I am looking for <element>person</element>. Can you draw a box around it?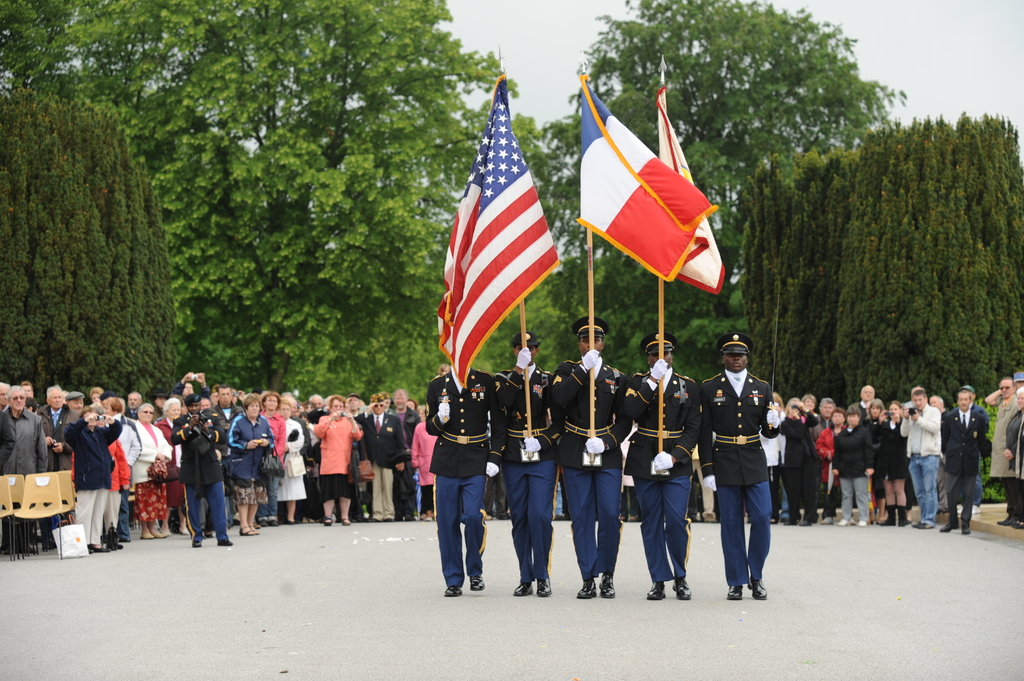
Sure, the bounding box is 556/324/643/597.
